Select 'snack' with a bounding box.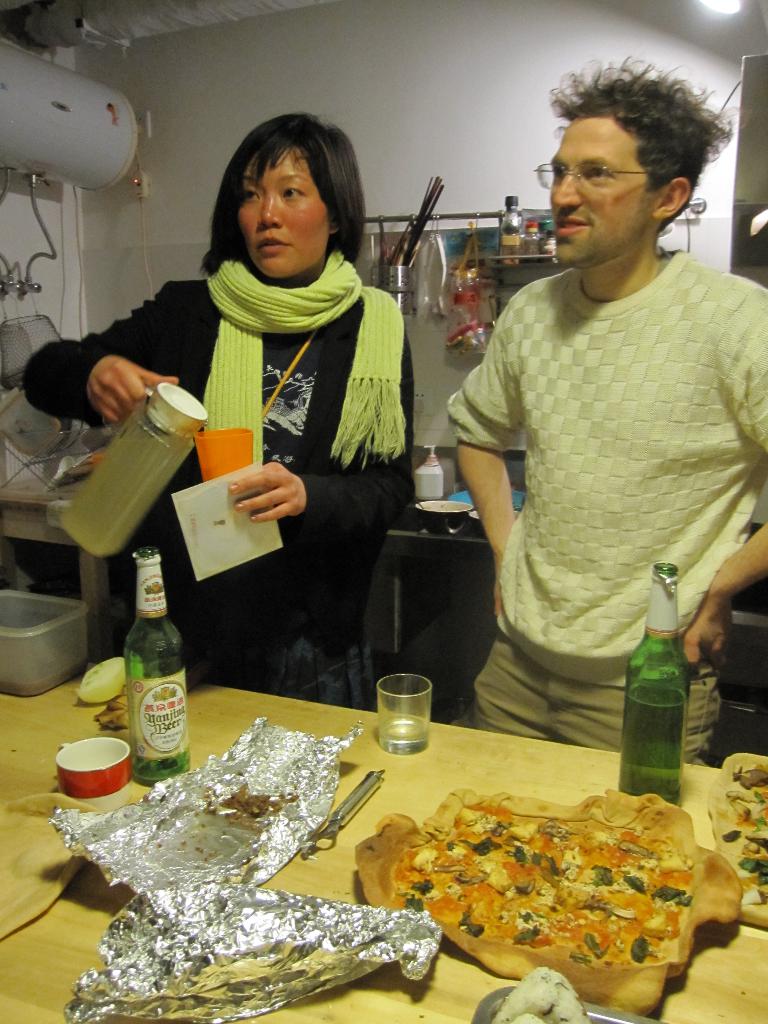
crop(369, 790, 738, 995).
